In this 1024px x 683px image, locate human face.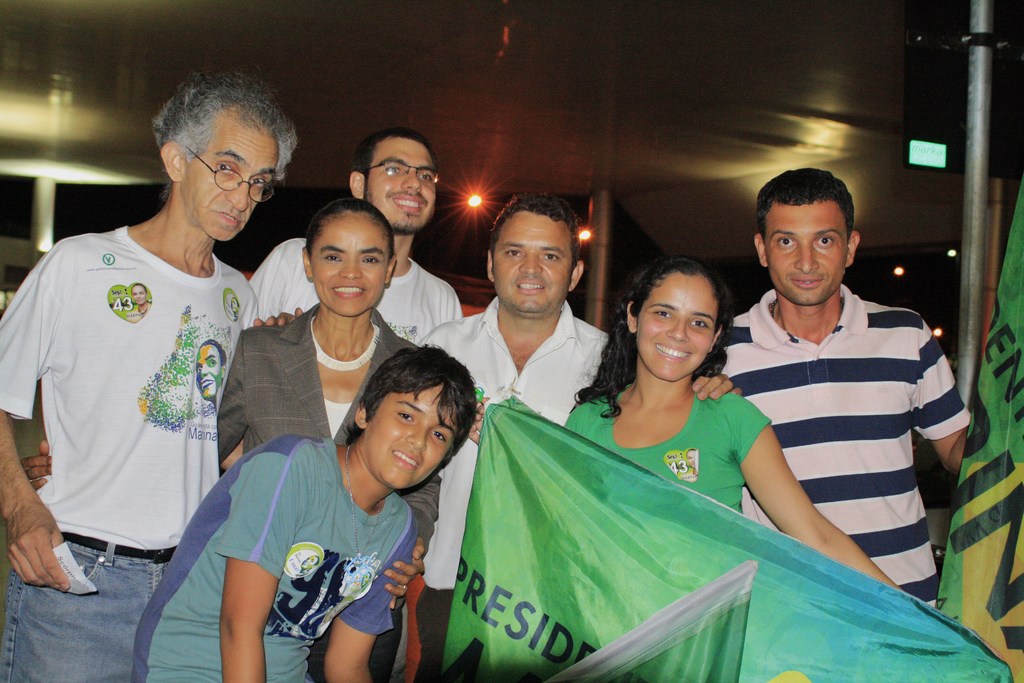
Bounding box: 310/218/388/310.
